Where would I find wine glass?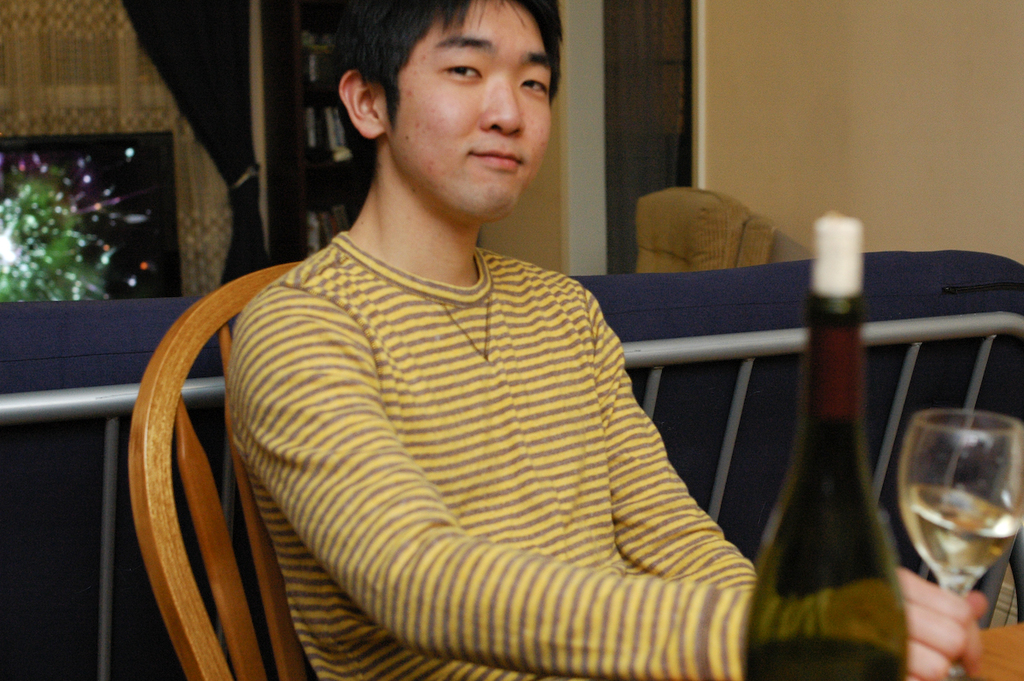
At [897, 408, 1023, 674].
